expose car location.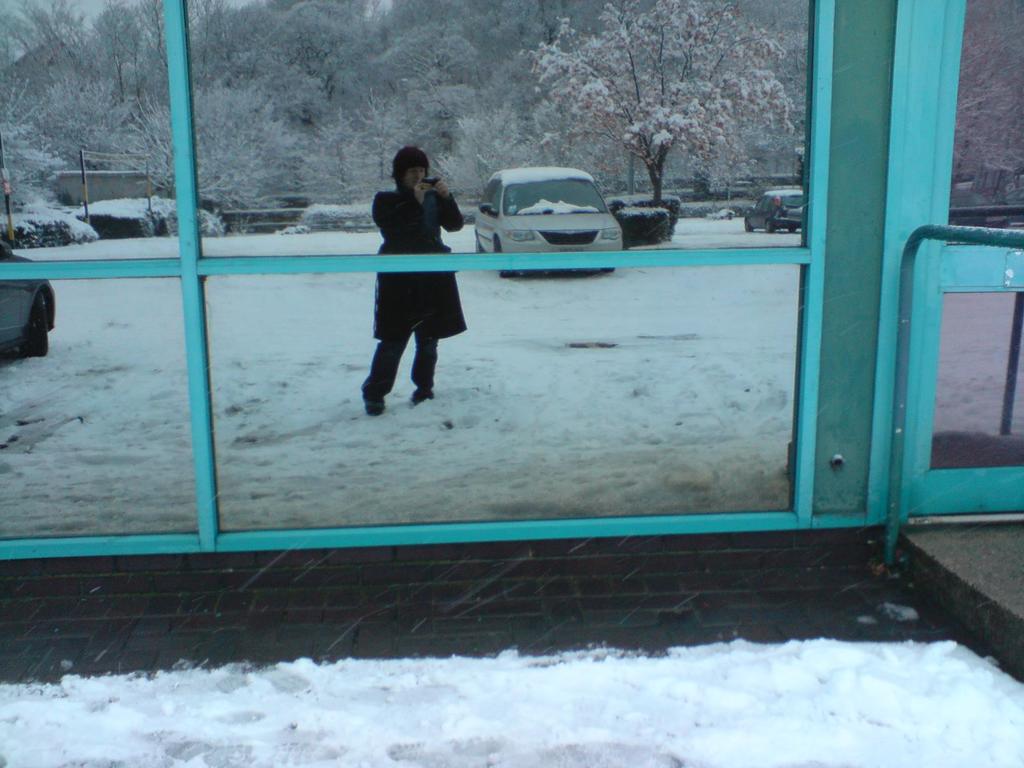
Exposed at (x1=476, y1=168, x2=618, y2=276).
